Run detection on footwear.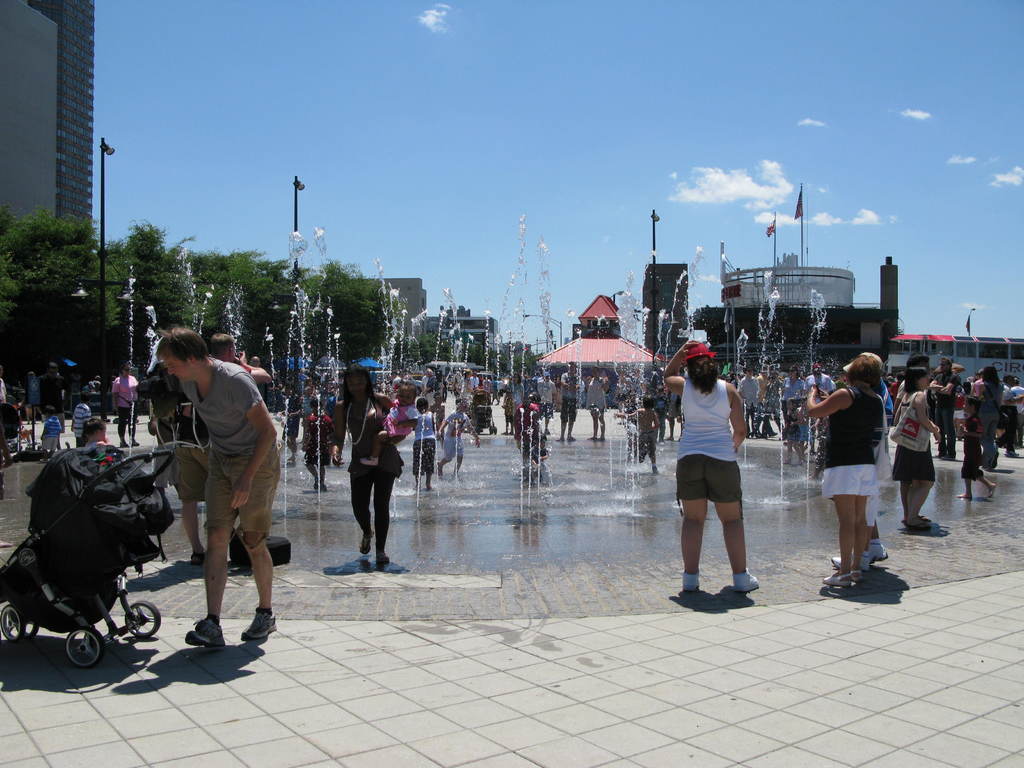
Result: 188,549,205,566.
